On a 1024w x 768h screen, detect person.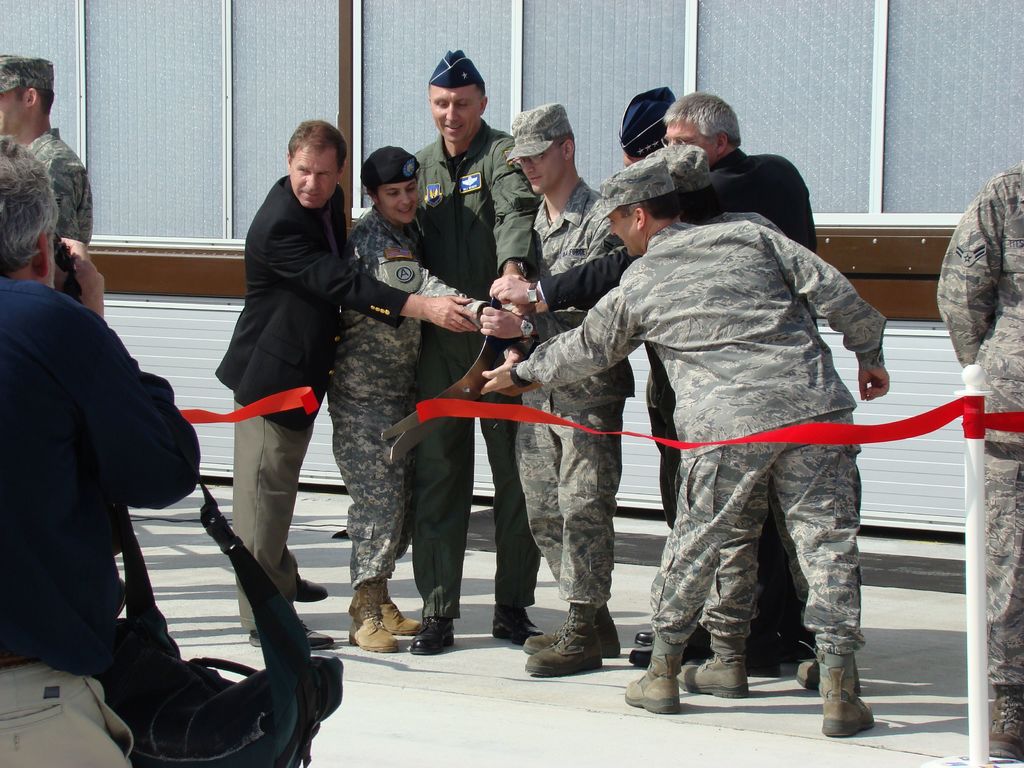
l=328, t=147, r=505, b=658.
